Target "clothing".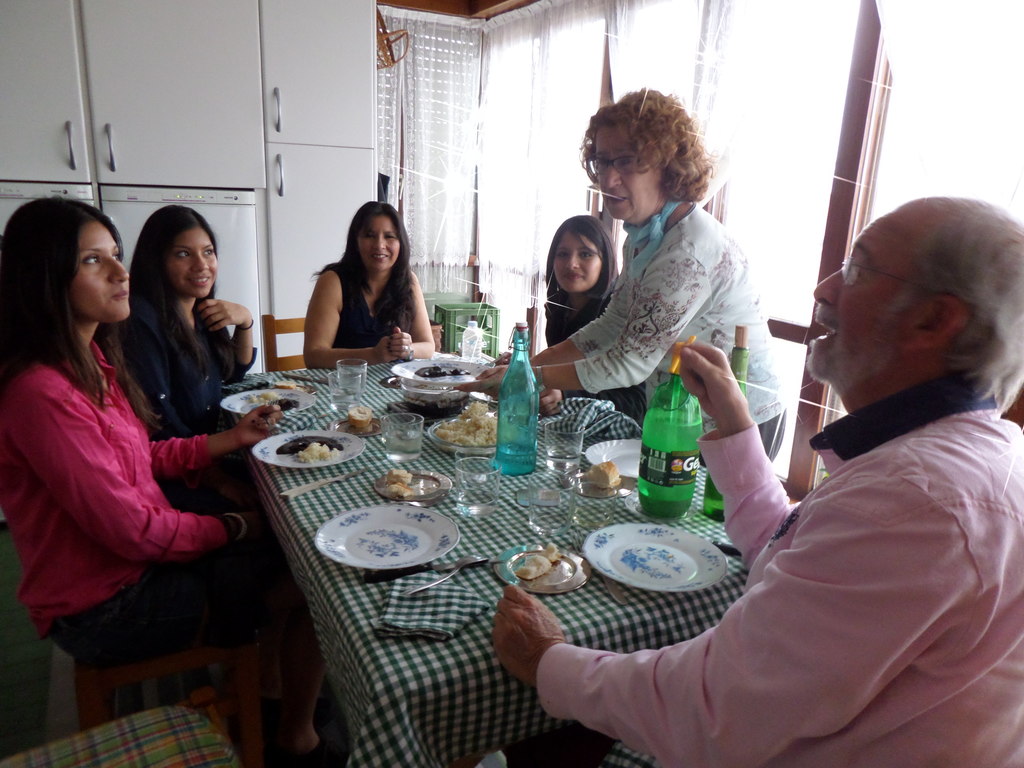
Target region: l=545, t=272, r=615, b=348.
